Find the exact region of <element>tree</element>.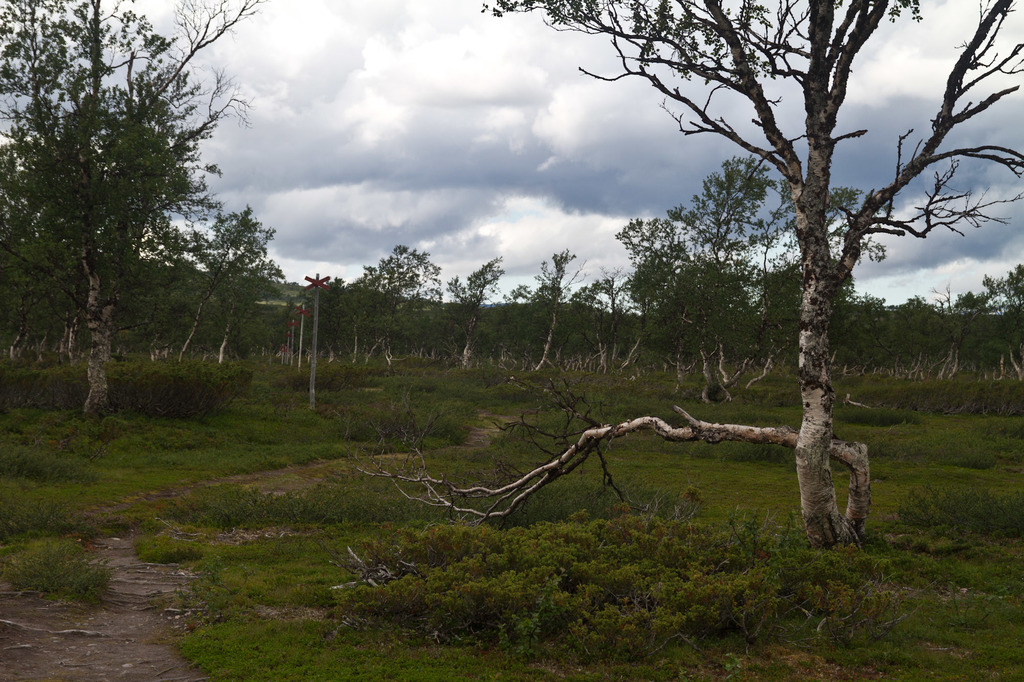
Exact region: locate(504, 249, 568, 377).
